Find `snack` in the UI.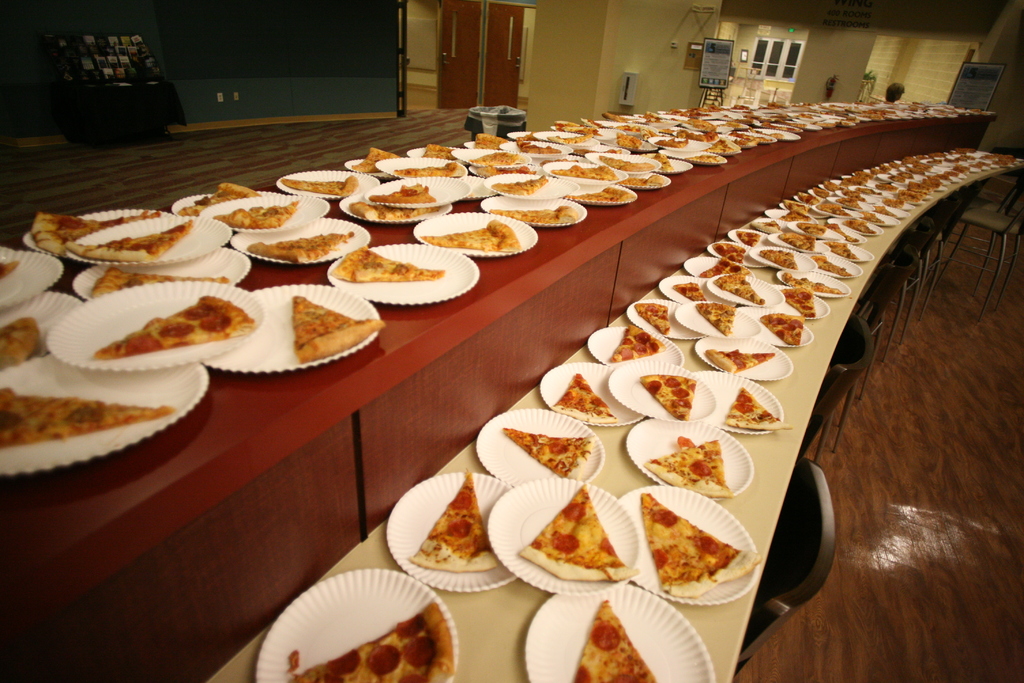
UI element at 518:483:641:582.
